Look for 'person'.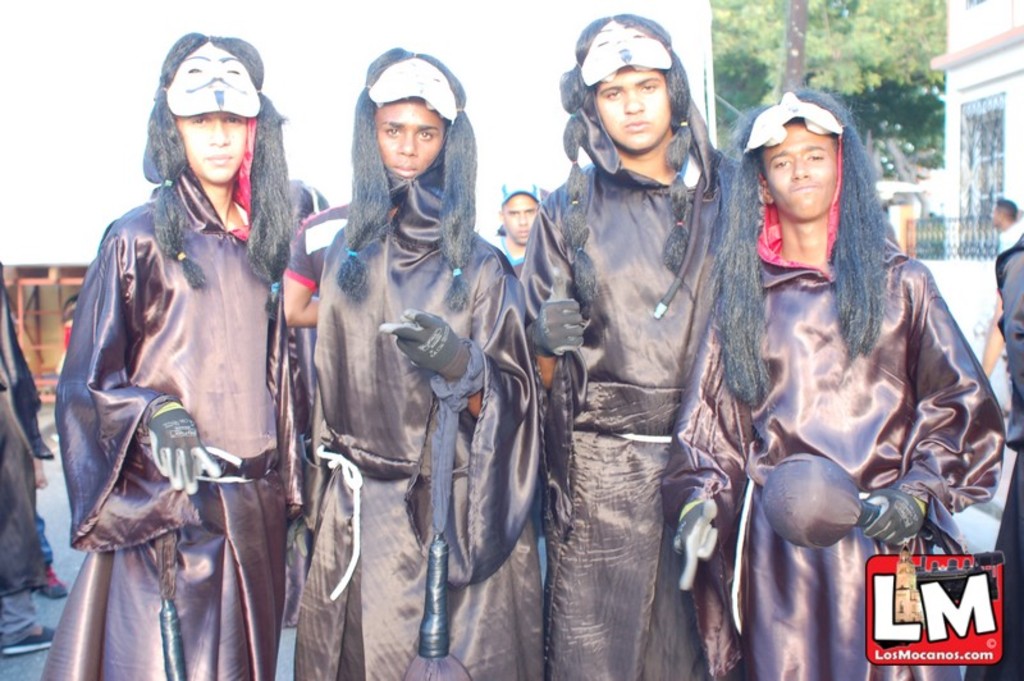
Found: BBox(518, 64, 726, 680).
